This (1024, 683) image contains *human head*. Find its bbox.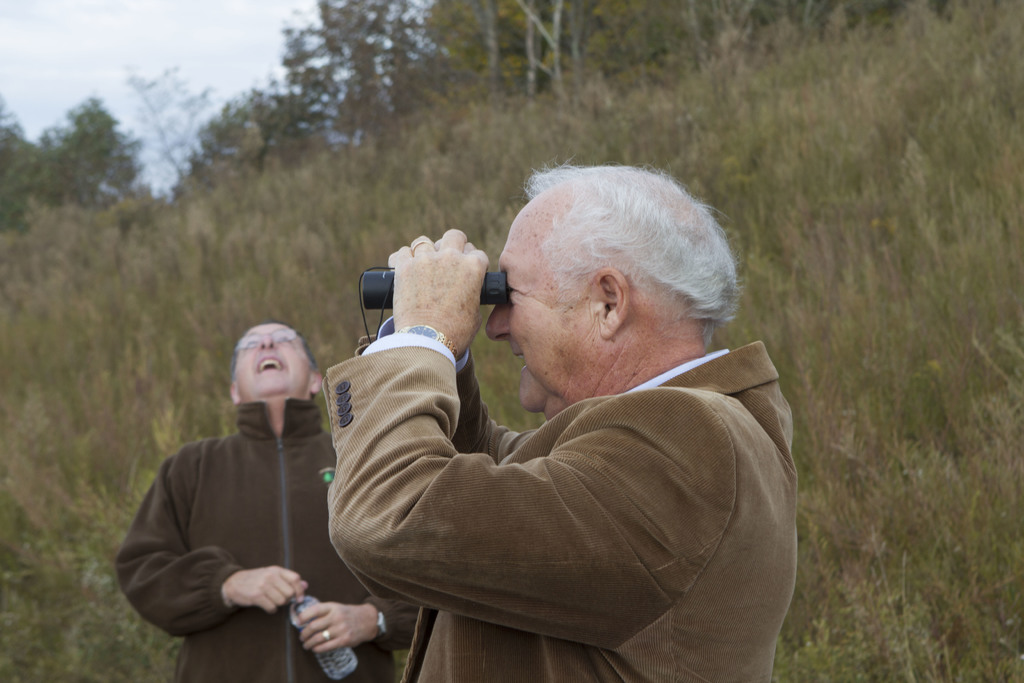
bbox=(225, 318, 325, 418).
